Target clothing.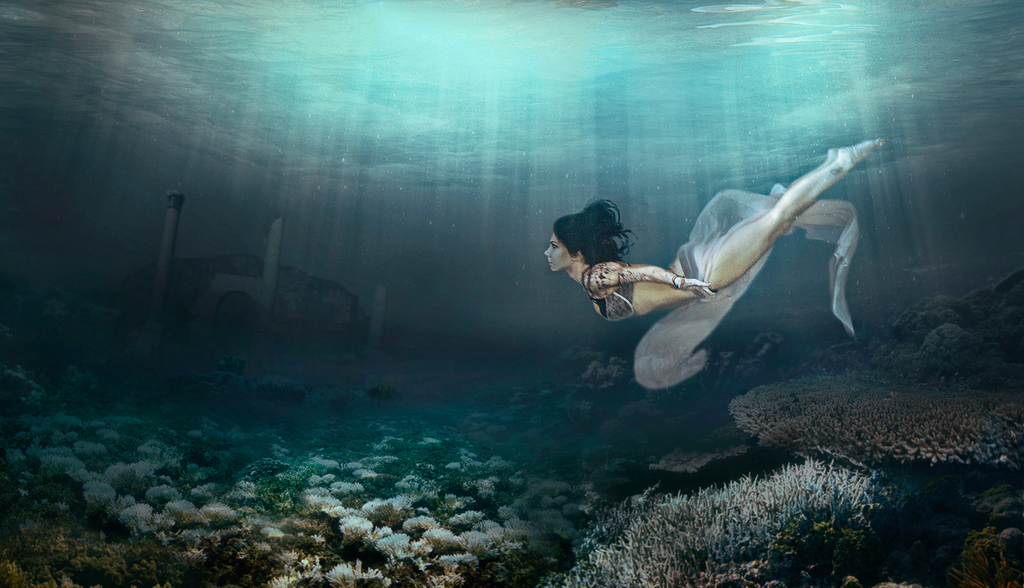
Target region: pyautogui.locateOnScreen(580, 183, 858, 389).
